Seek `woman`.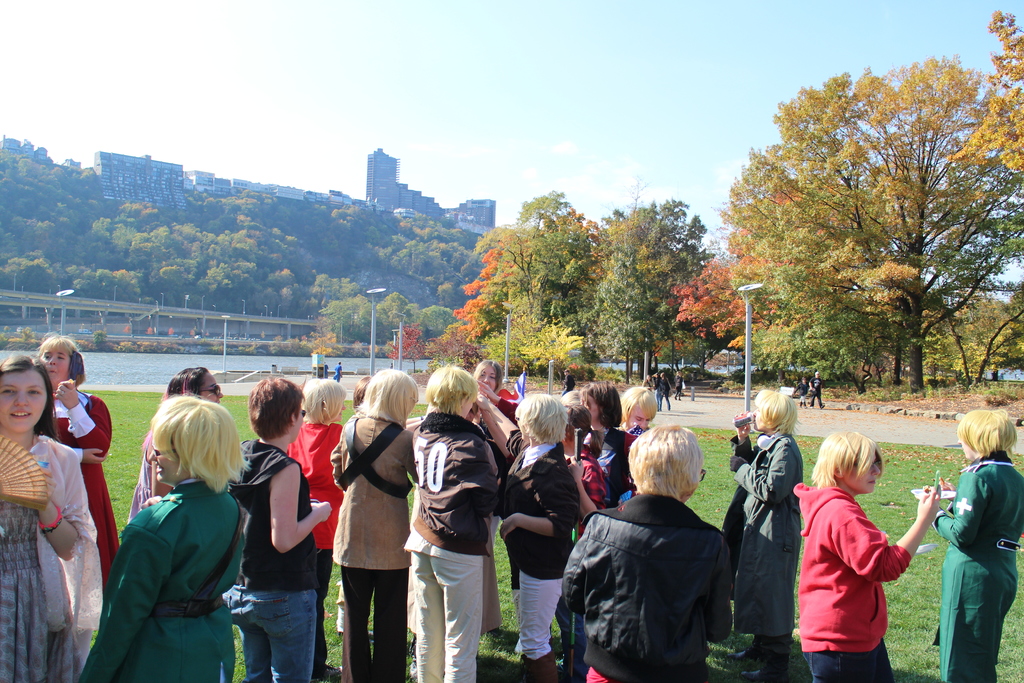
bbox(34, 332, 118, 588).
